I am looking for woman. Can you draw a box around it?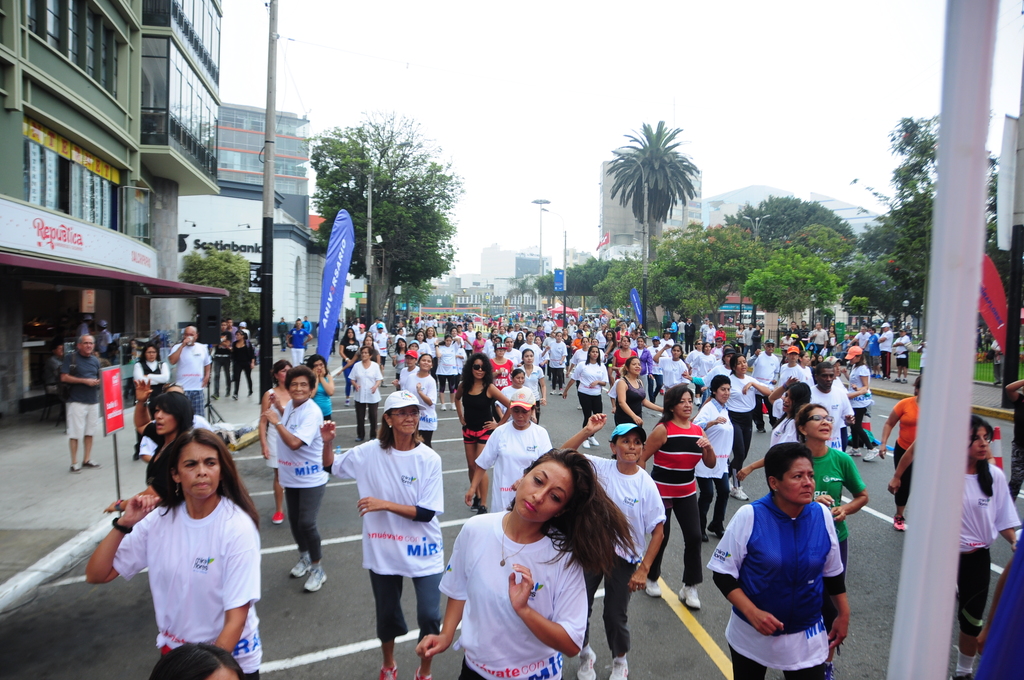
Sure, the bounding box is (left=265, top=353, right=344, bottom=616).
